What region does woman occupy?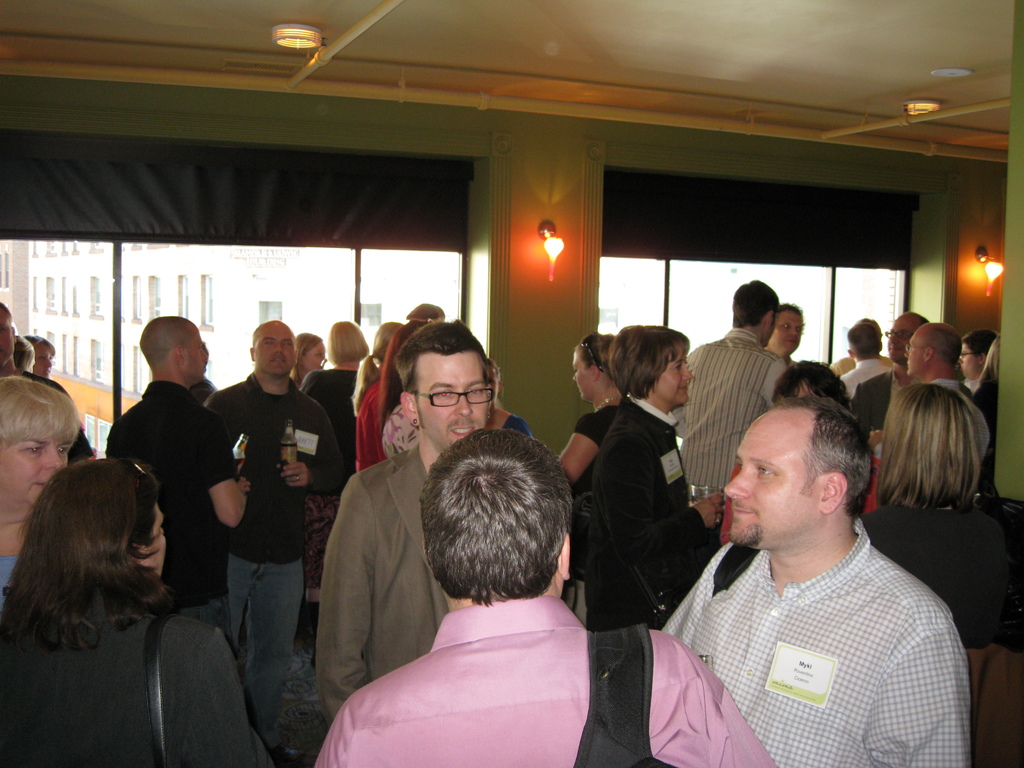
<bbox>970, 330, 997, 437</bbox>.
